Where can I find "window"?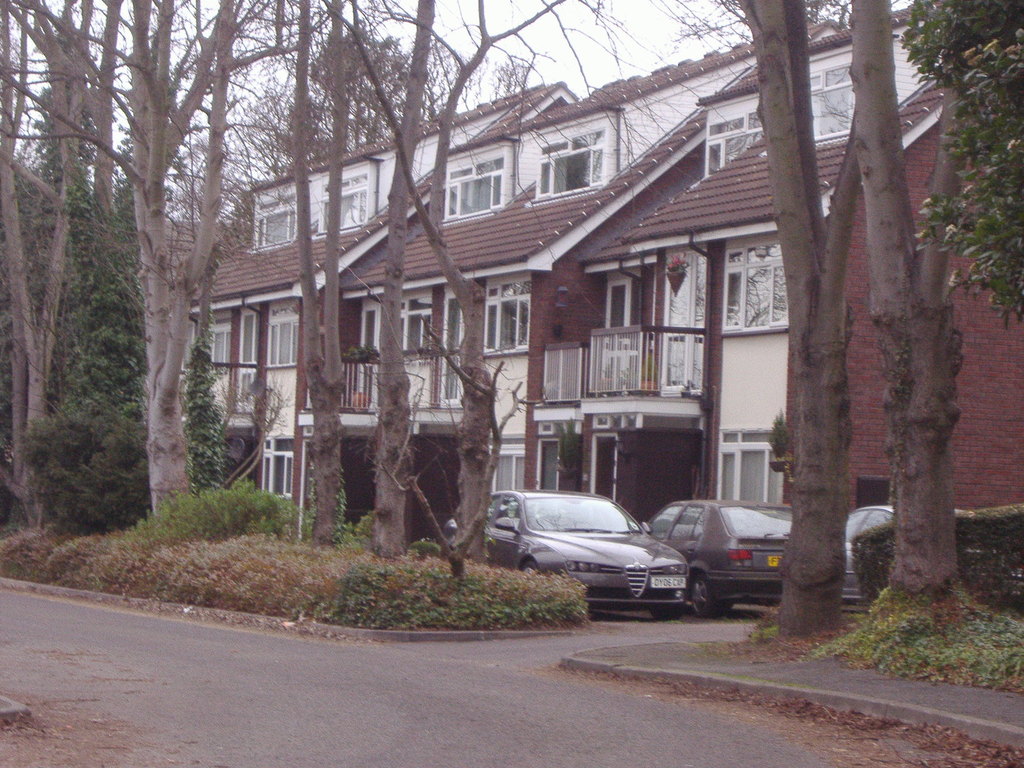
You can find it at [714, 239, 780, 343].
